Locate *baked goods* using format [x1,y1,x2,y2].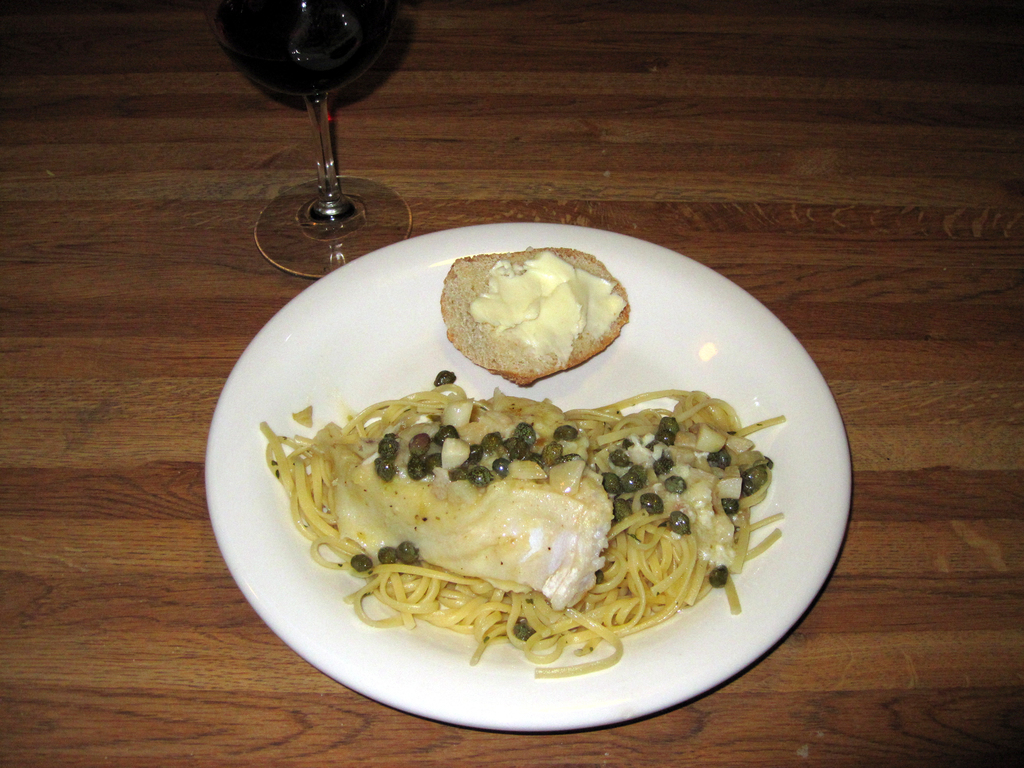
[436,248,627,388].
